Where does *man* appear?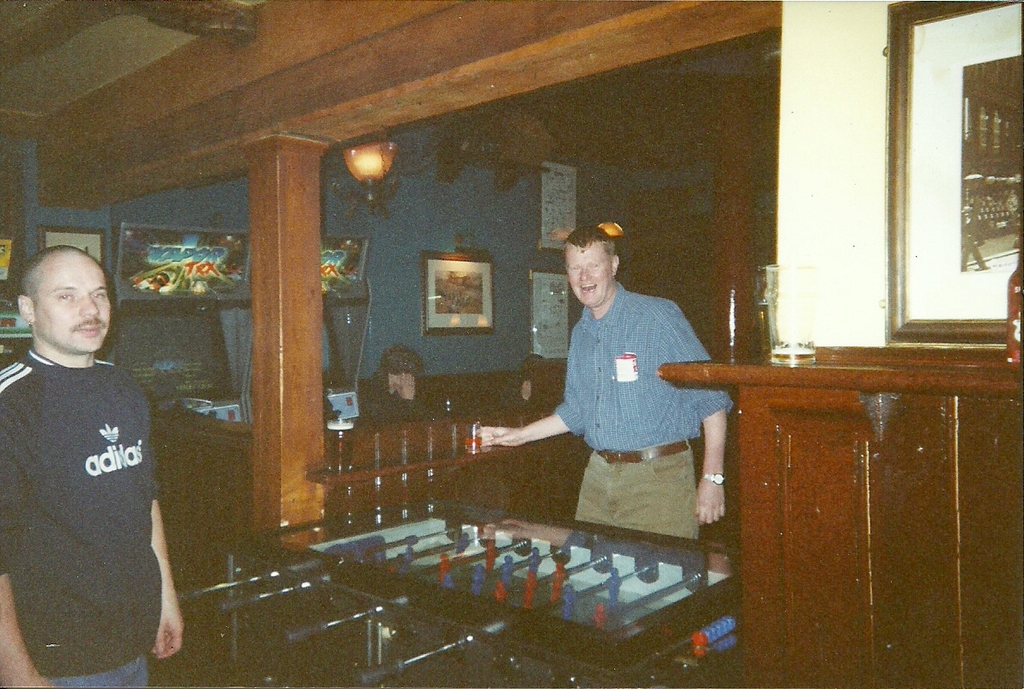
Appears at rect(501, 210, 734, 512).
